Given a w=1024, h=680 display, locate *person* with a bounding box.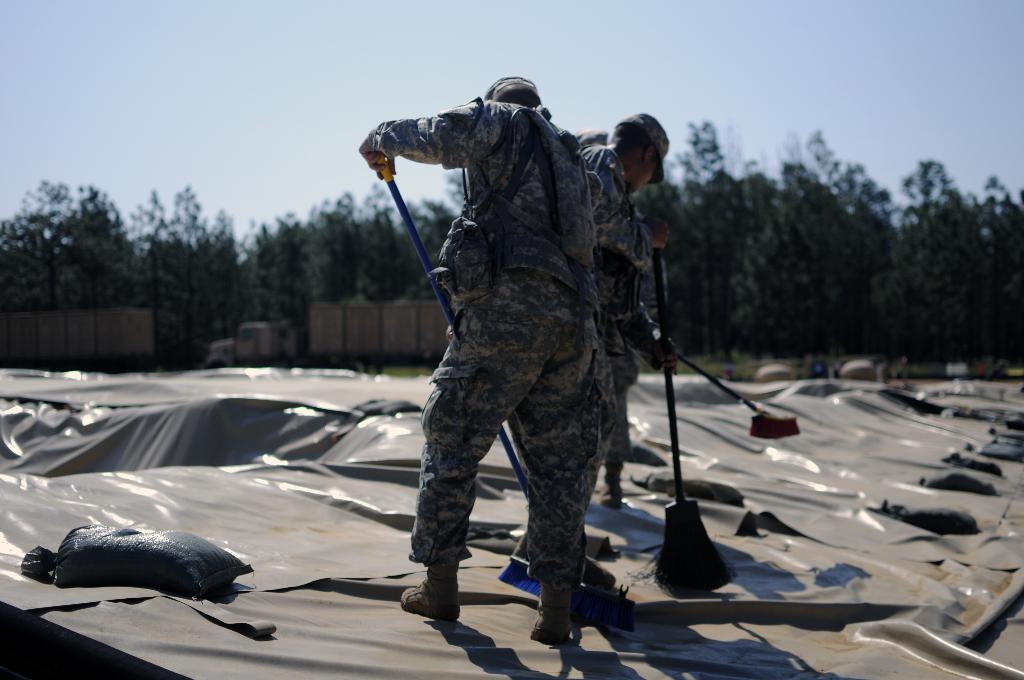
Located: bbox=[577, 108, 666, 508].
